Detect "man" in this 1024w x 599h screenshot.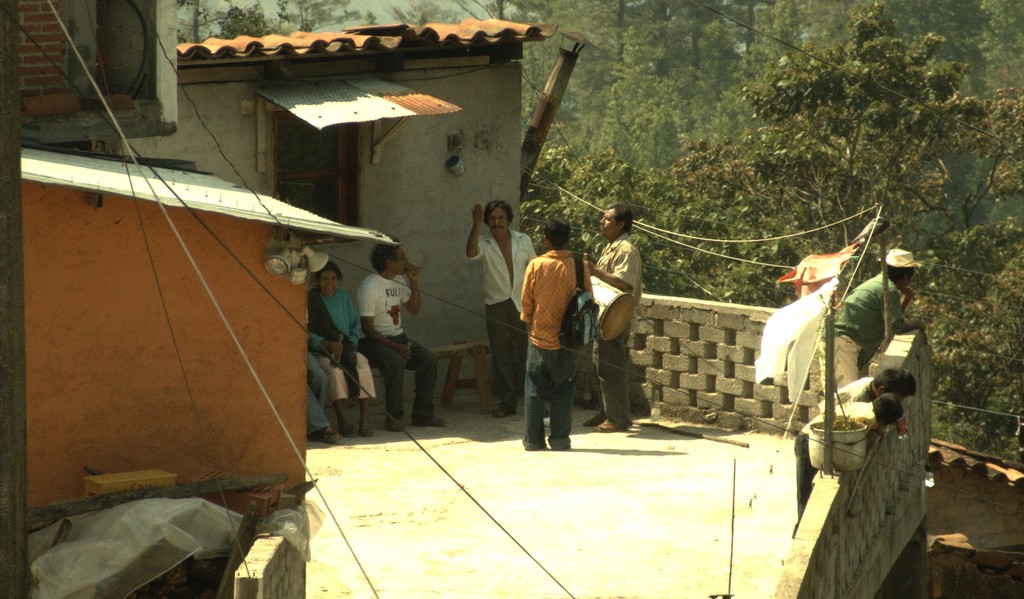
Detection: select_region(463, 199, 538, 417).
